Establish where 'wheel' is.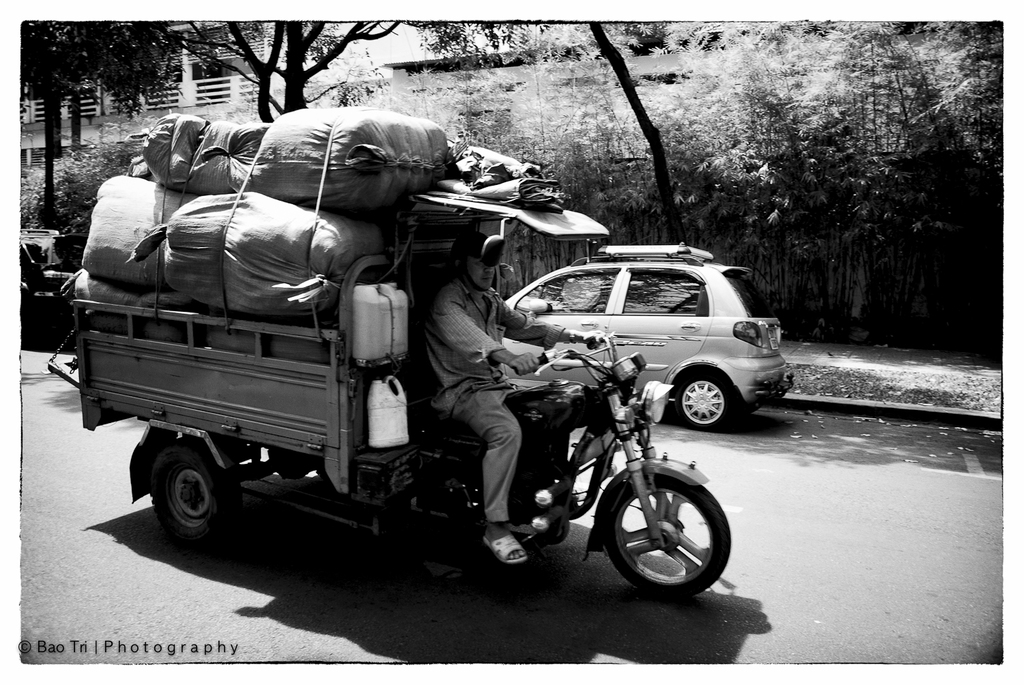
Established at rect(594, 469, 720, 592).
